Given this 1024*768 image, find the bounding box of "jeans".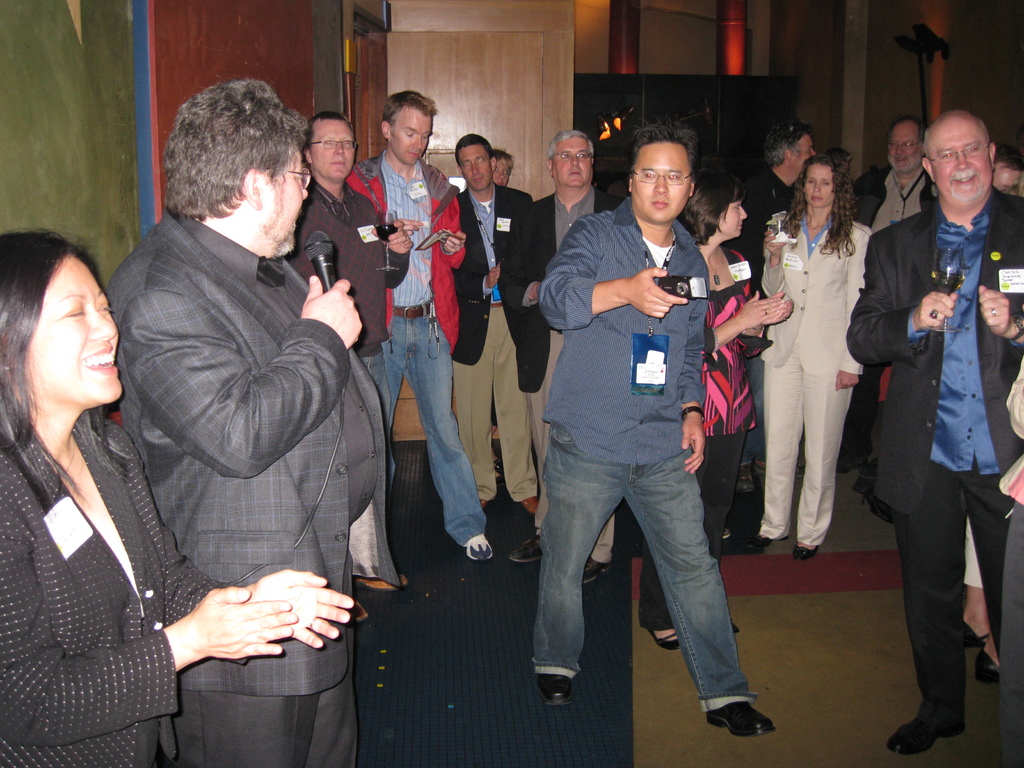
BBox(524, 429, 769, 725).
